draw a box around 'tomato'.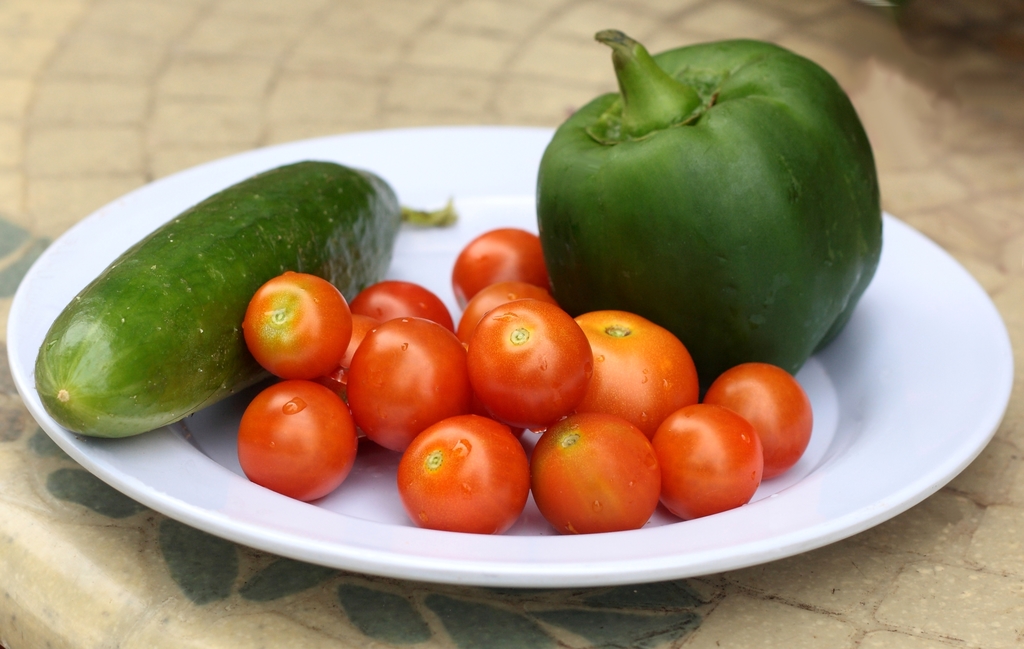
659:404:774:517.
